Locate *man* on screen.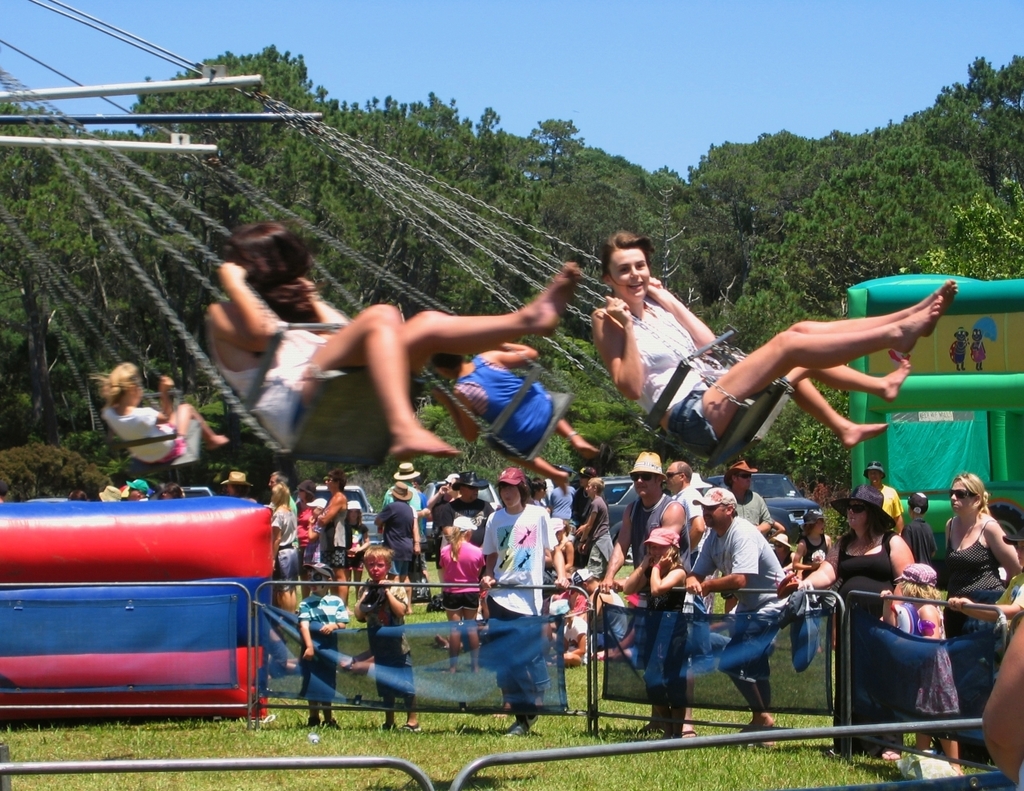
On screen at 479, 465, 569, 735.
